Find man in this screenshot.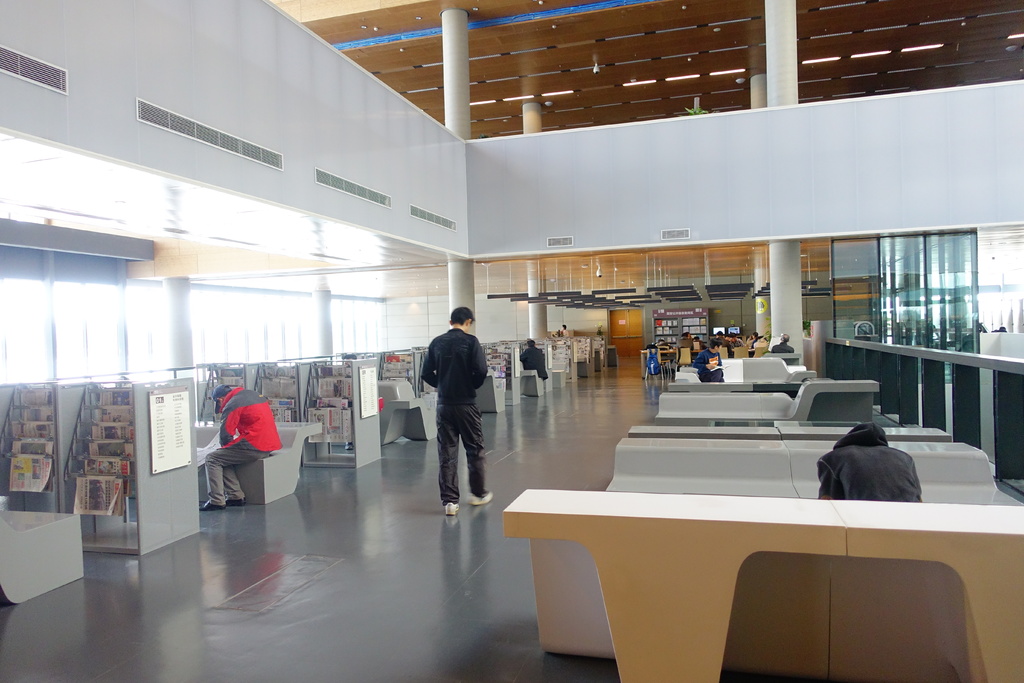
The bounding box for man is <box>727,334,744,353</box>.
